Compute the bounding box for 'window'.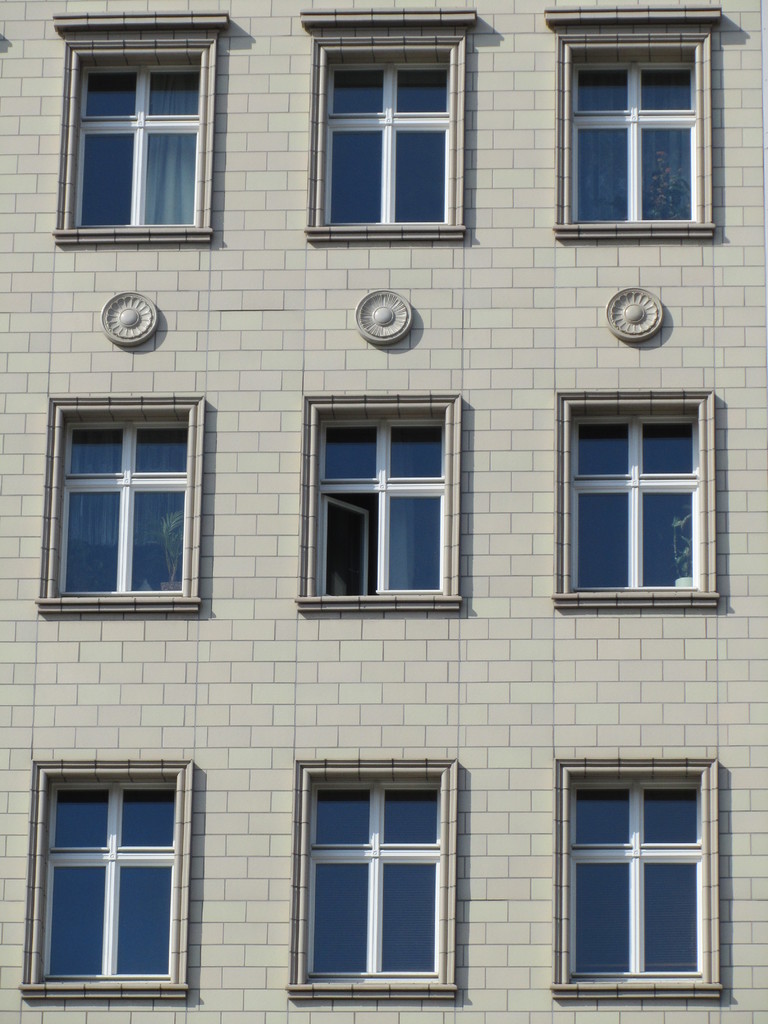
291:390:460:614.
